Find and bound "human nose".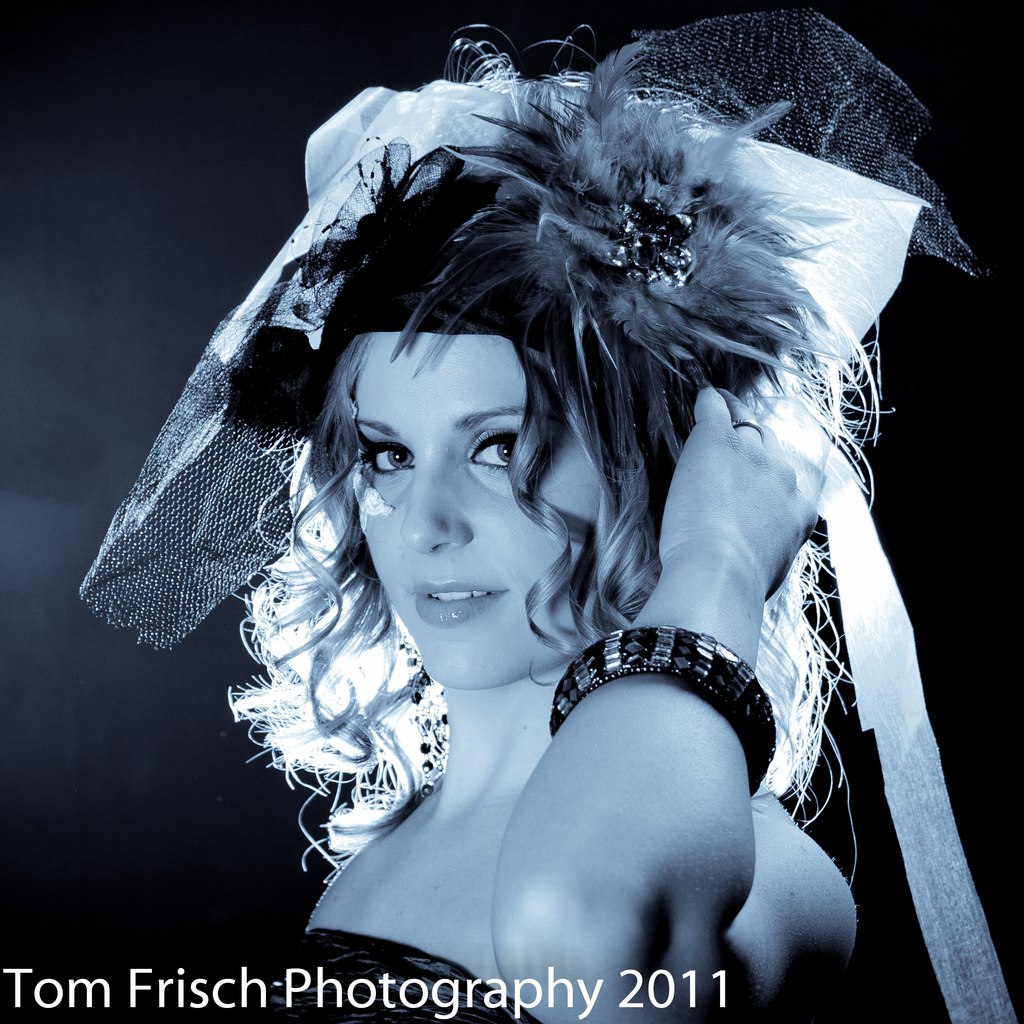
Bound: select_region(401, 451, 471, 552).
